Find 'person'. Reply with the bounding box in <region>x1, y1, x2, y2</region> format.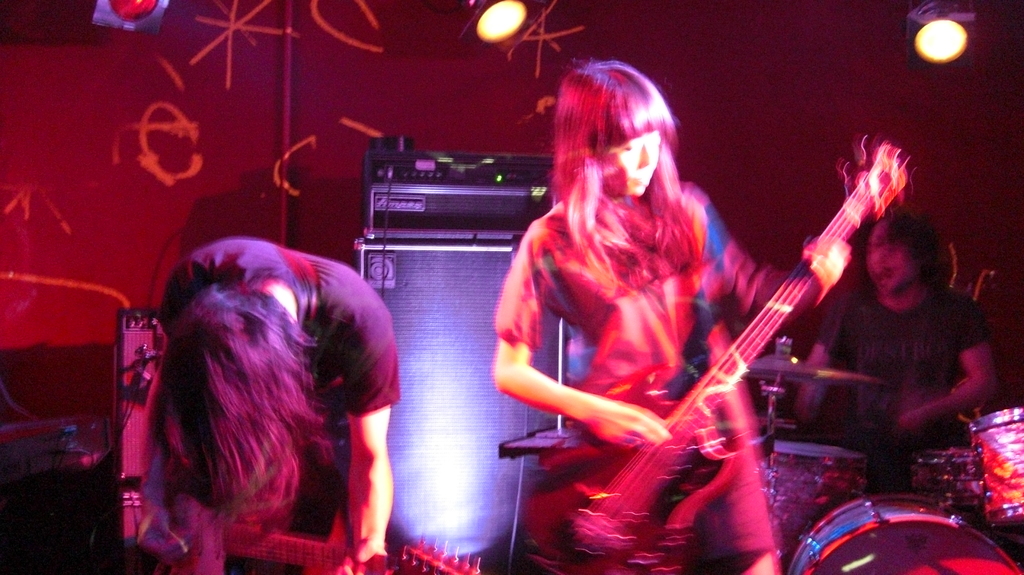
<region>154, 240, 401, 574</region>.
